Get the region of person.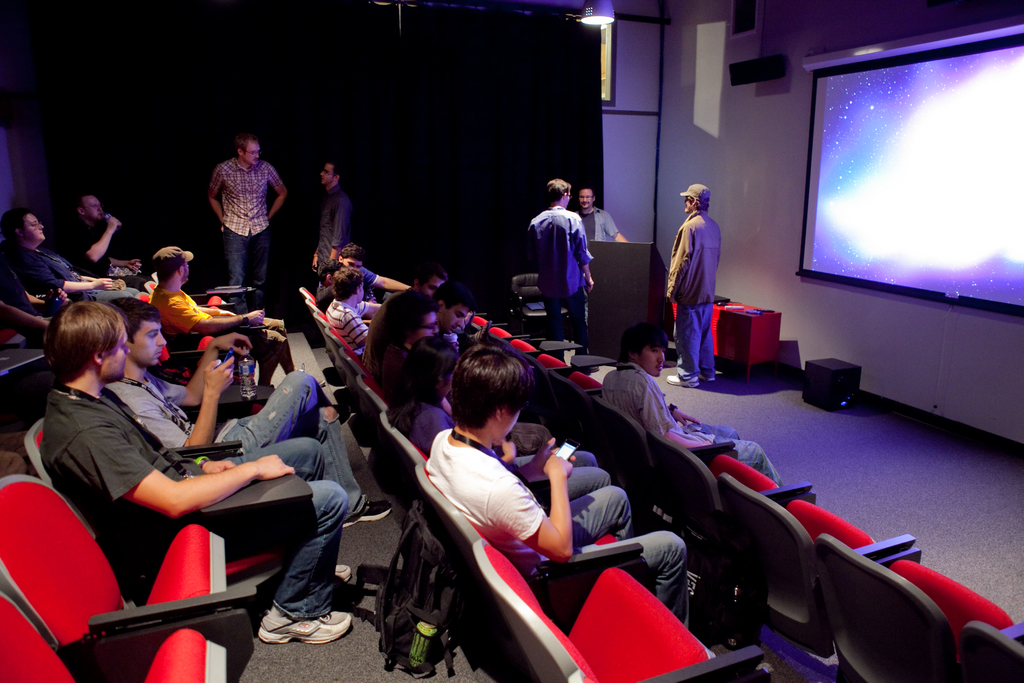
<box>527,175,595,345</box>.
